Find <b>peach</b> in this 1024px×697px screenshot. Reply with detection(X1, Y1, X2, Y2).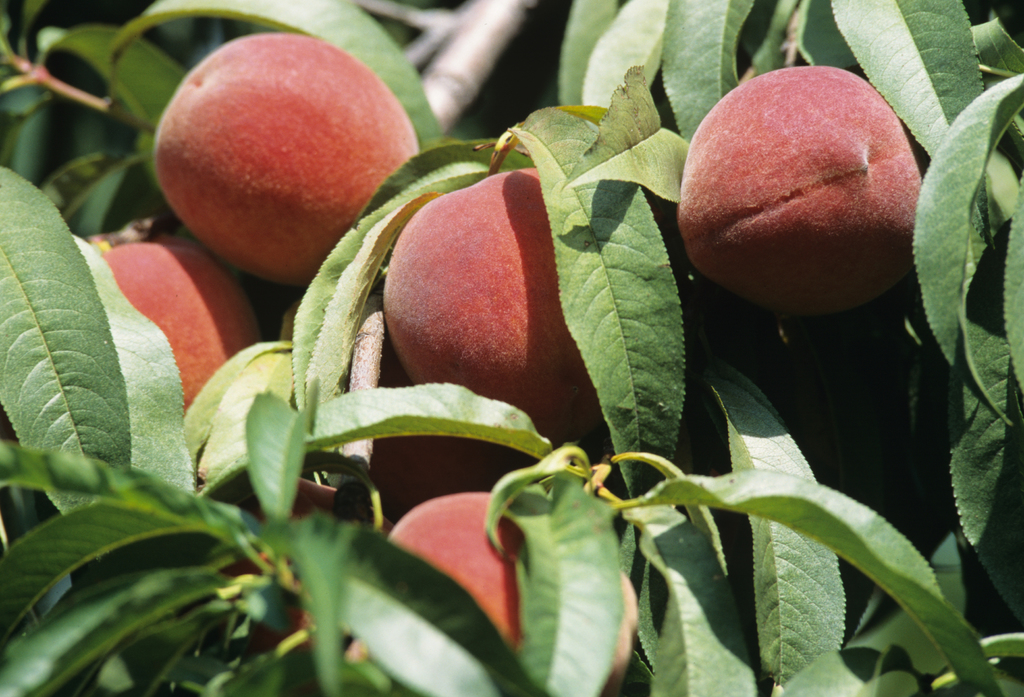
detection(678, 65, 926, 319).
